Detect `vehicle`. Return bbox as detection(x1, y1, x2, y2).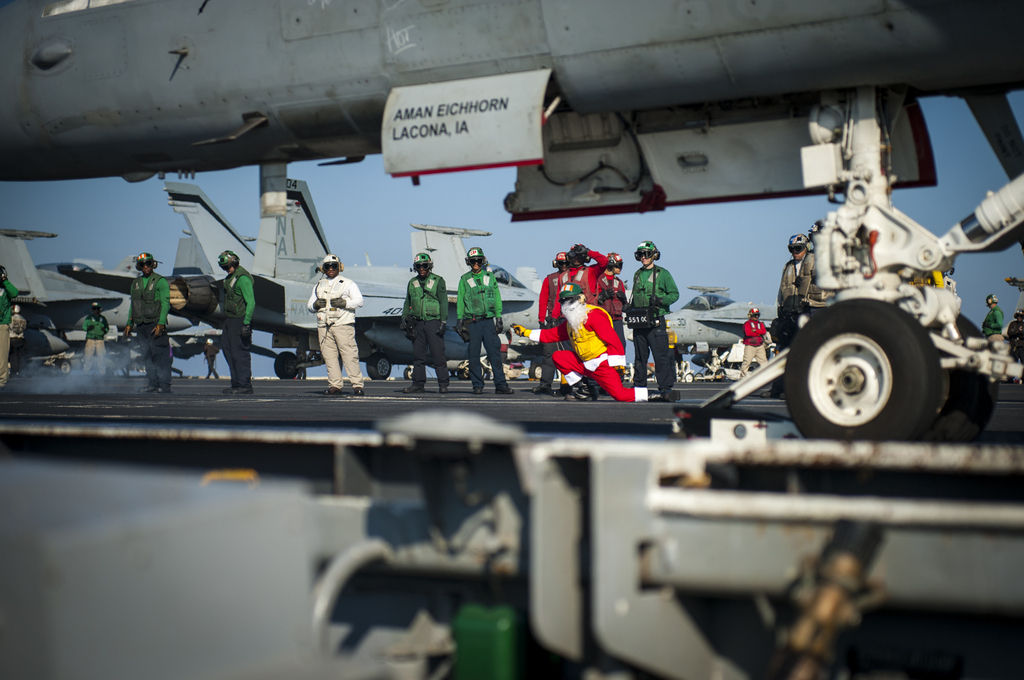
detection(157, 224, 341, 381).
